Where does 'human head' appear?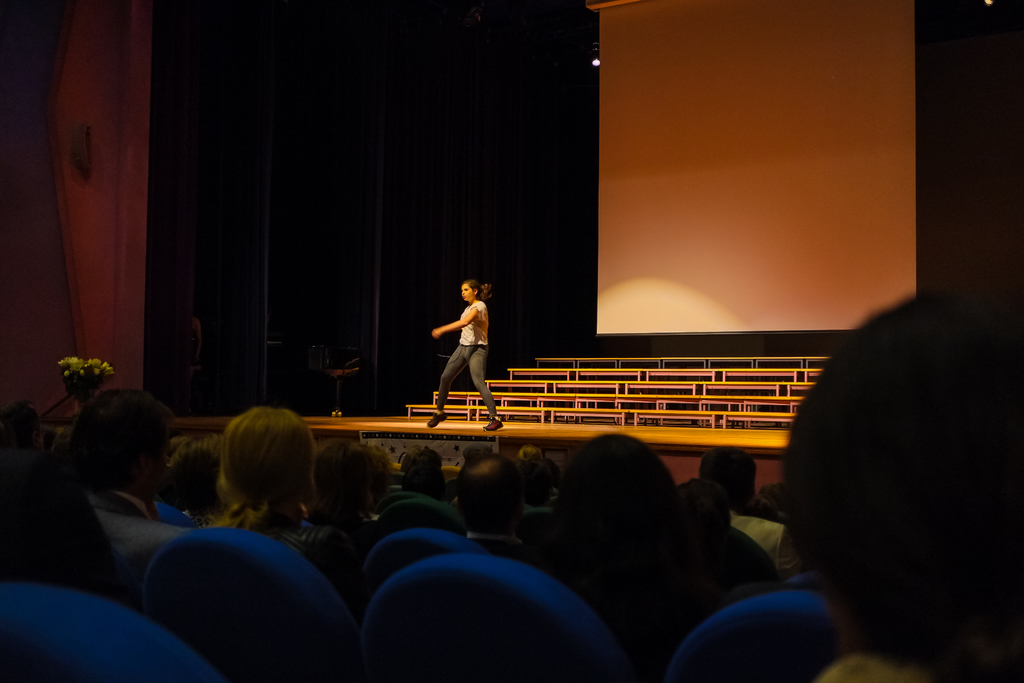
Appears at 216,407,316,502.
